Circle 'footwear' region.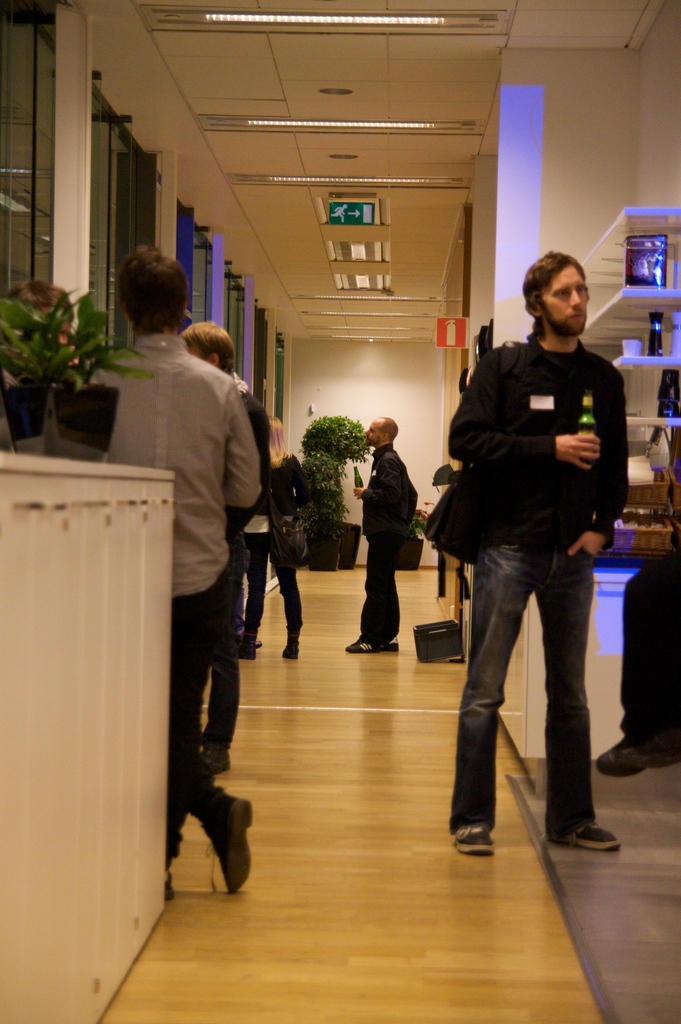
Region: x1=454, y1=823, x2=498, y2=858.
